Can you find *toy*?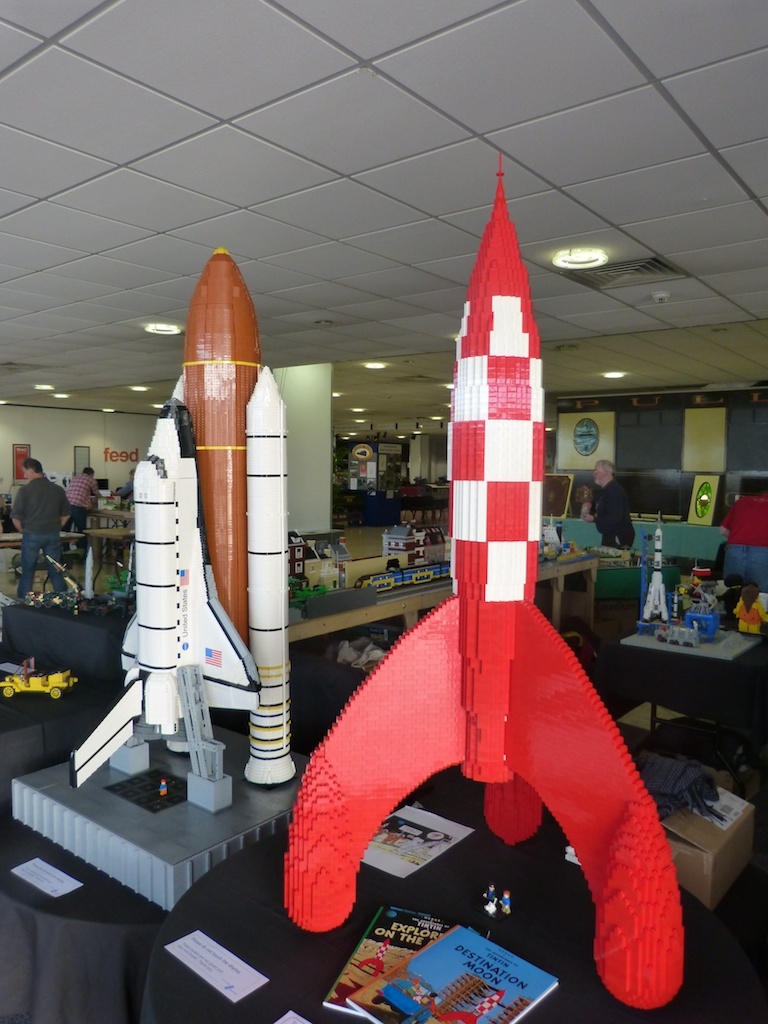
Yes, bounding box: 733 578 767 634.
